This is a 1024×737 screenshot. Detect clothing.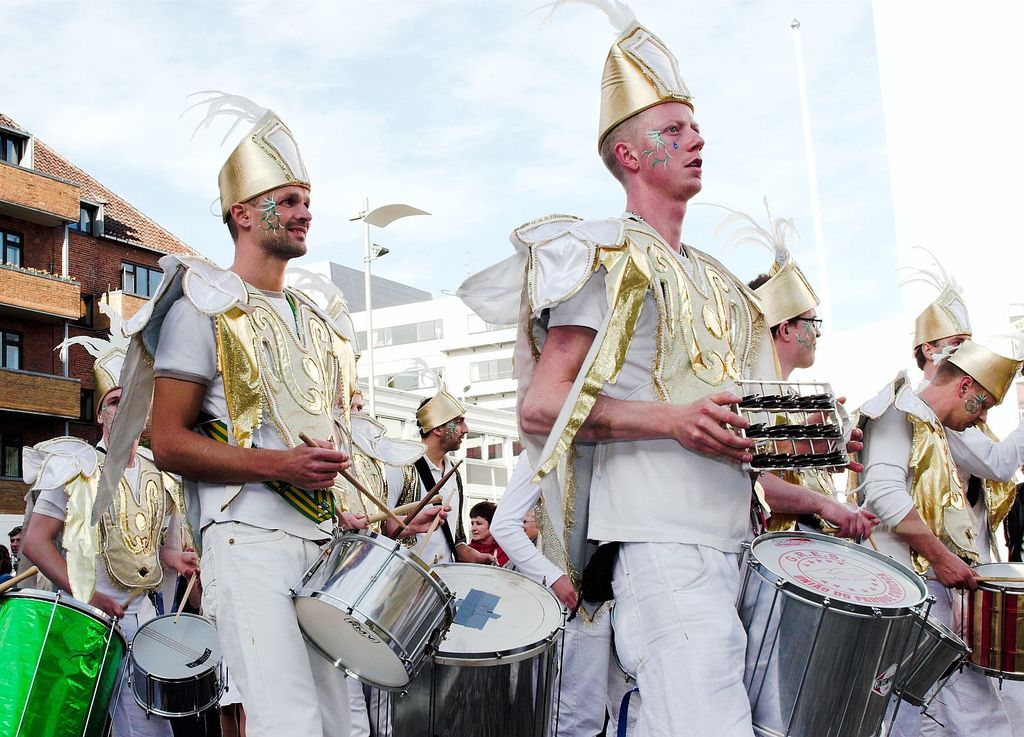
bbox=[527, 156, 799, 720].
